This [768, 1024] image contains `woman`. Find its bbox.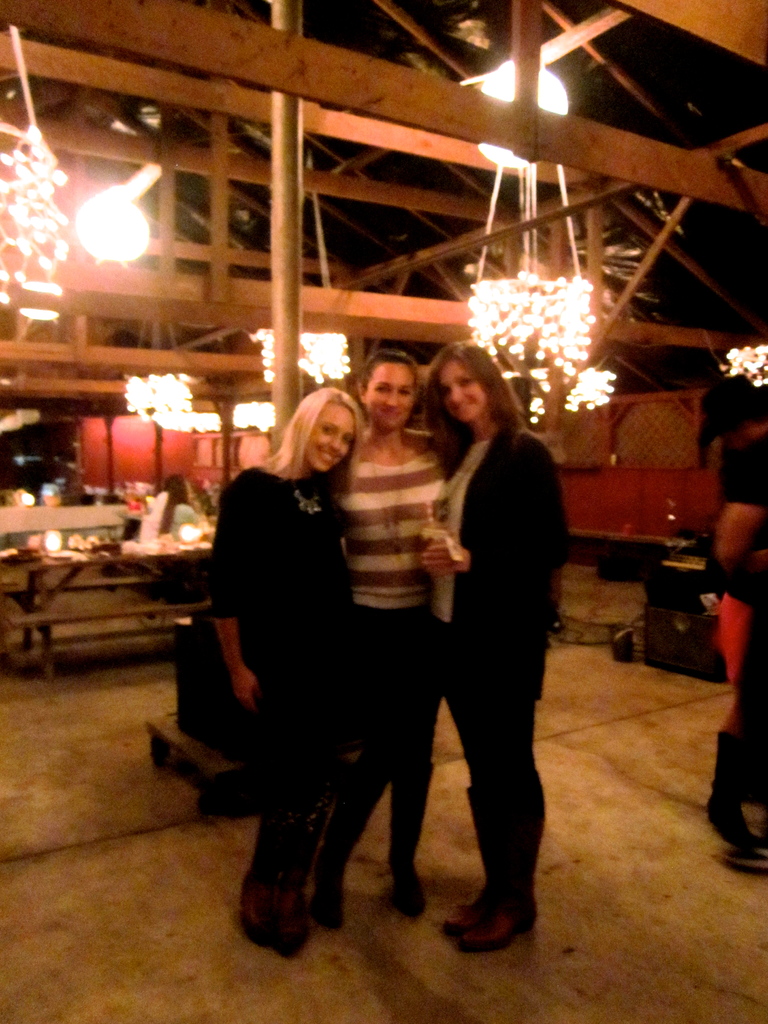
left=209, top=382, right=362, bottom=960.
